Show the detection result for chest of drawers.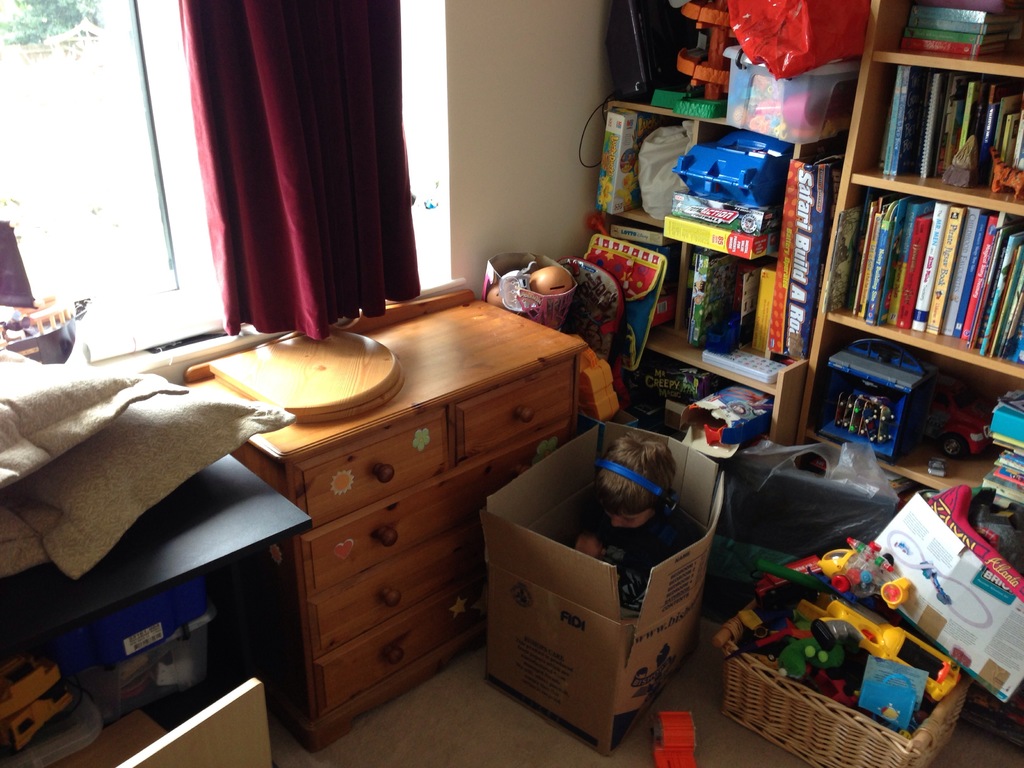
x1=181 y1=285 x2=583 y2=749.
